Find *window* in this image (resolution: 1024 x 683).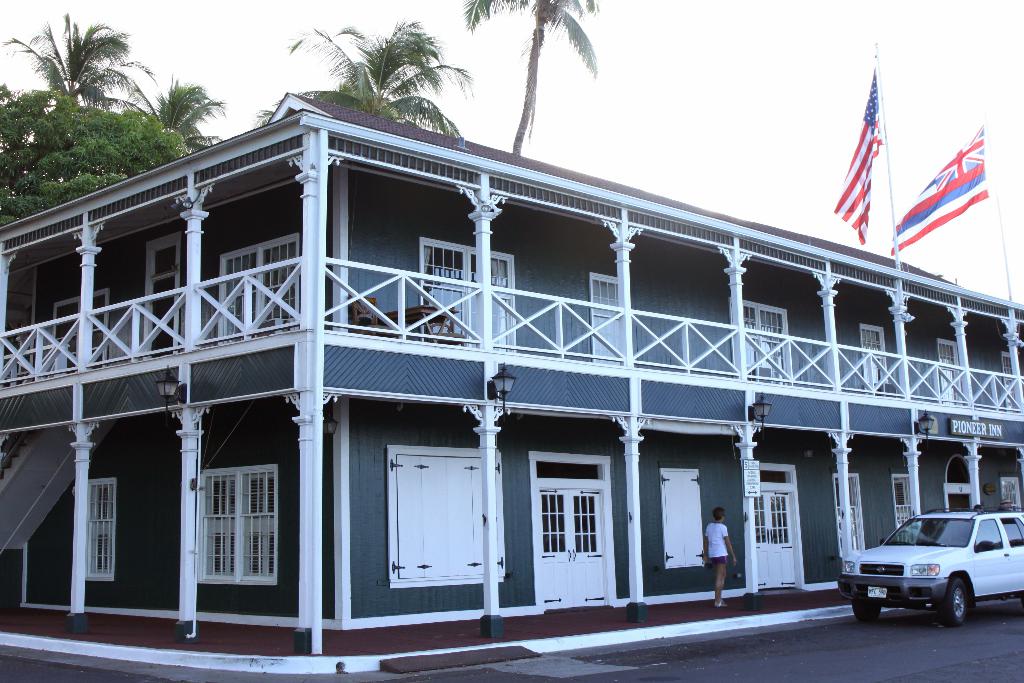
(739, 457, 815, 591).
